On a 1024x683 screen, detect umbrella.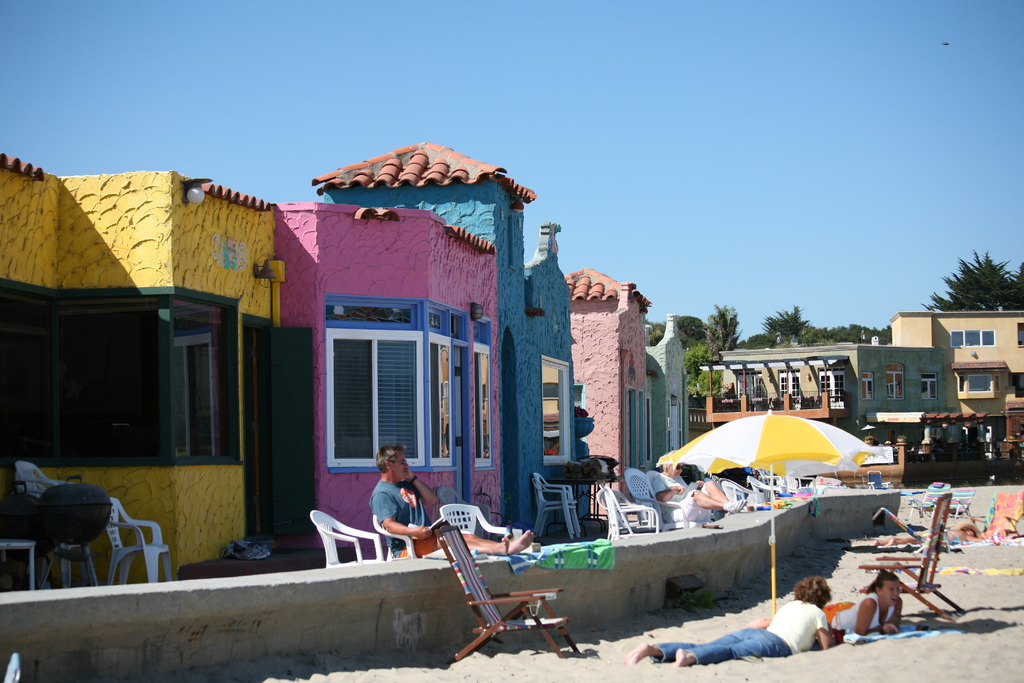
x1=657 y1=410 x2=884 y2=614.
